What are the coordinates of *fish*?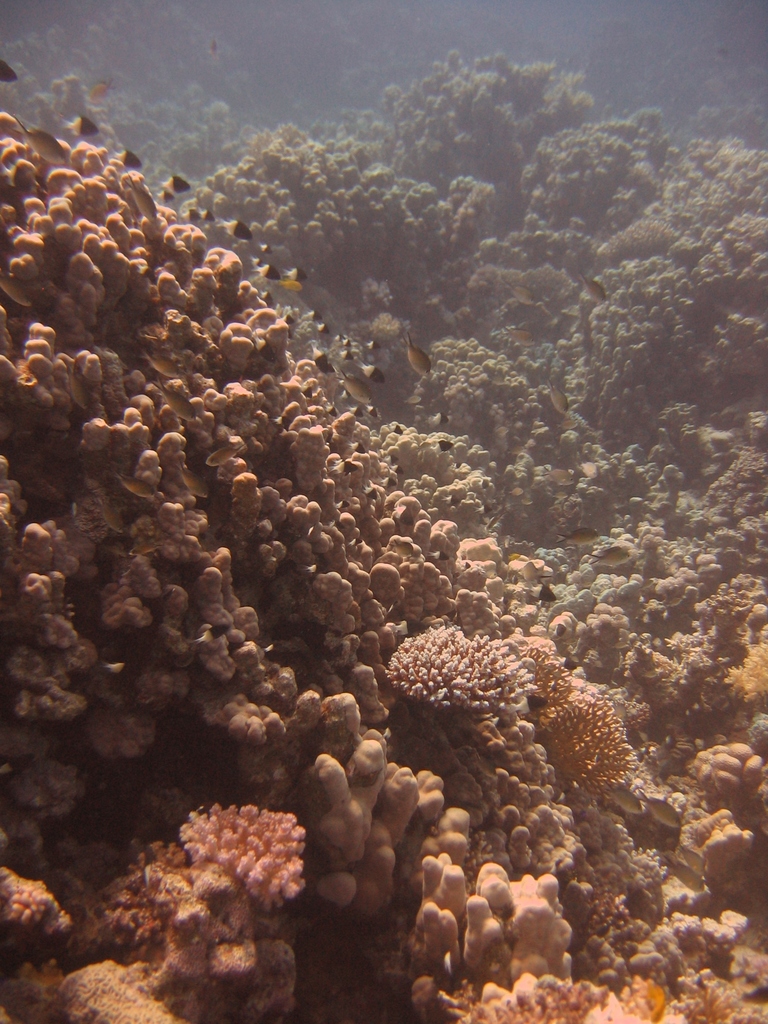
box(247, 259, 263, 266).
